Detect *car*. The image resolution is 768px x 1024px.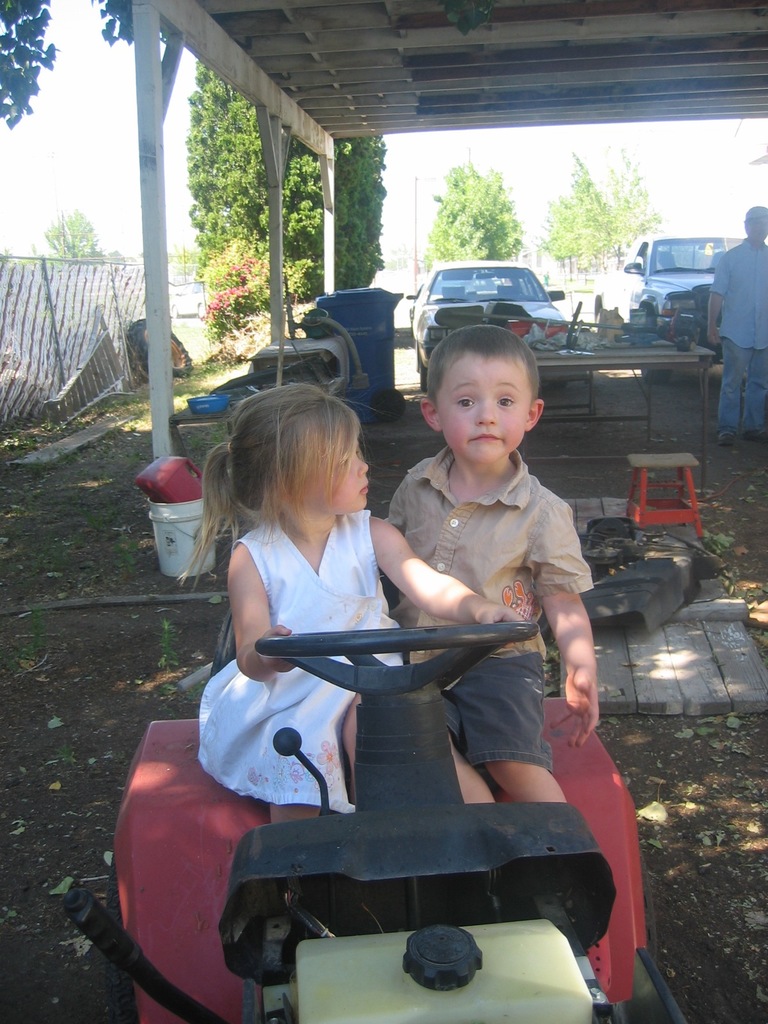
x1=634, y1=218, x2=753, y2=305.
